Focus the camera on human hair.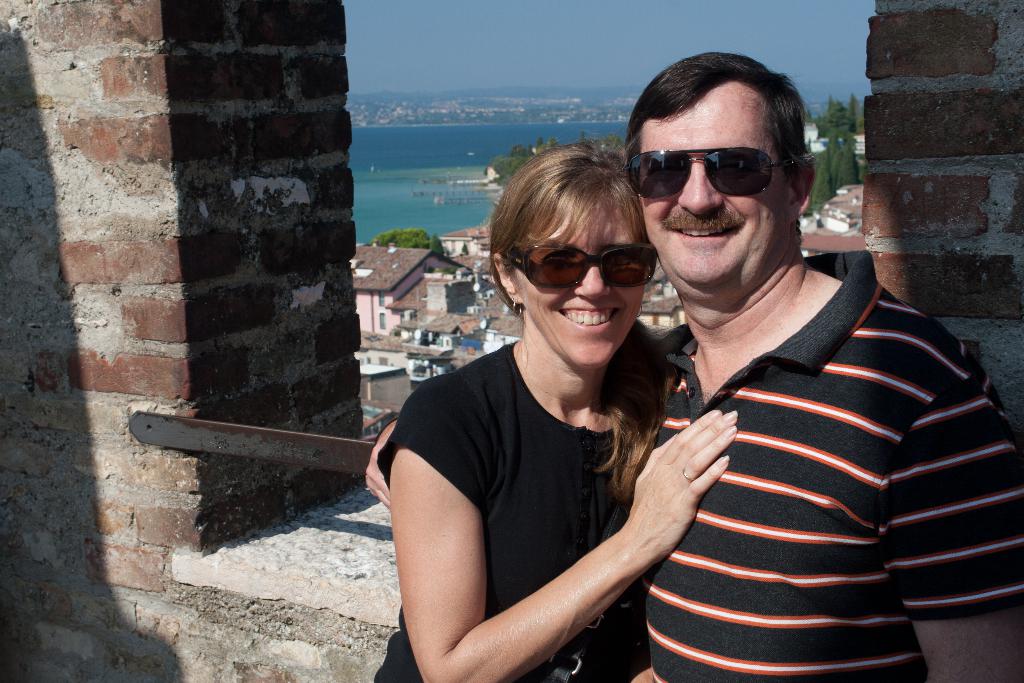
Focus region: 628:51:812:202.
